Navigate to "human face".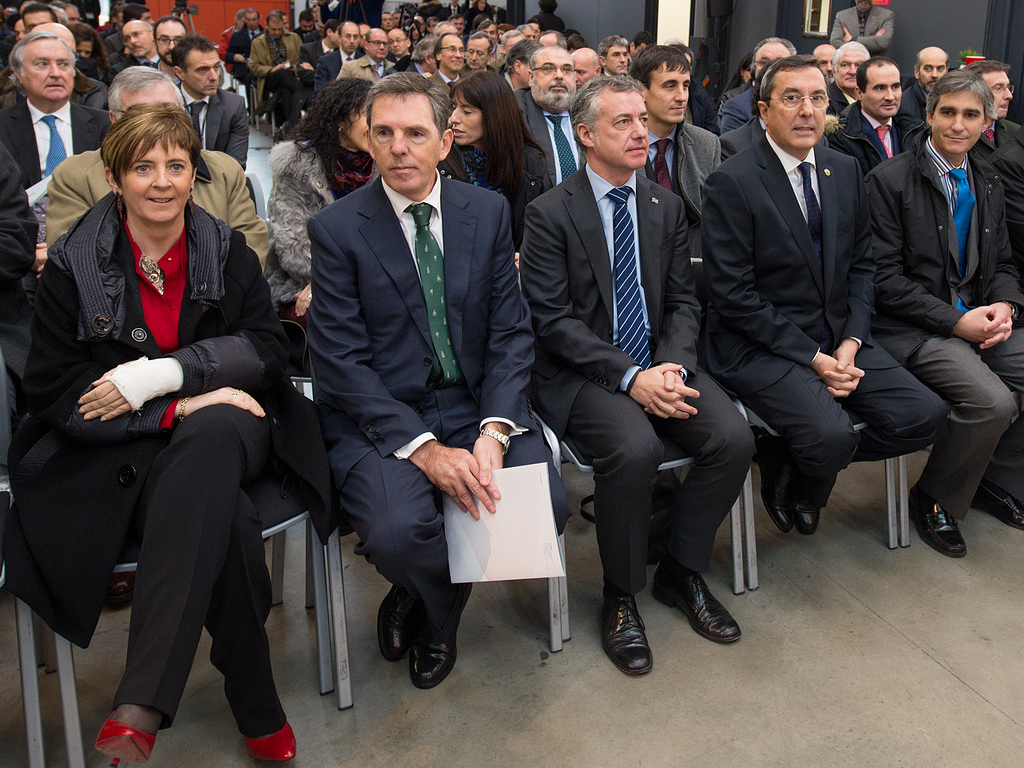
Navigation target: crop(934, 92, 985, 152).
